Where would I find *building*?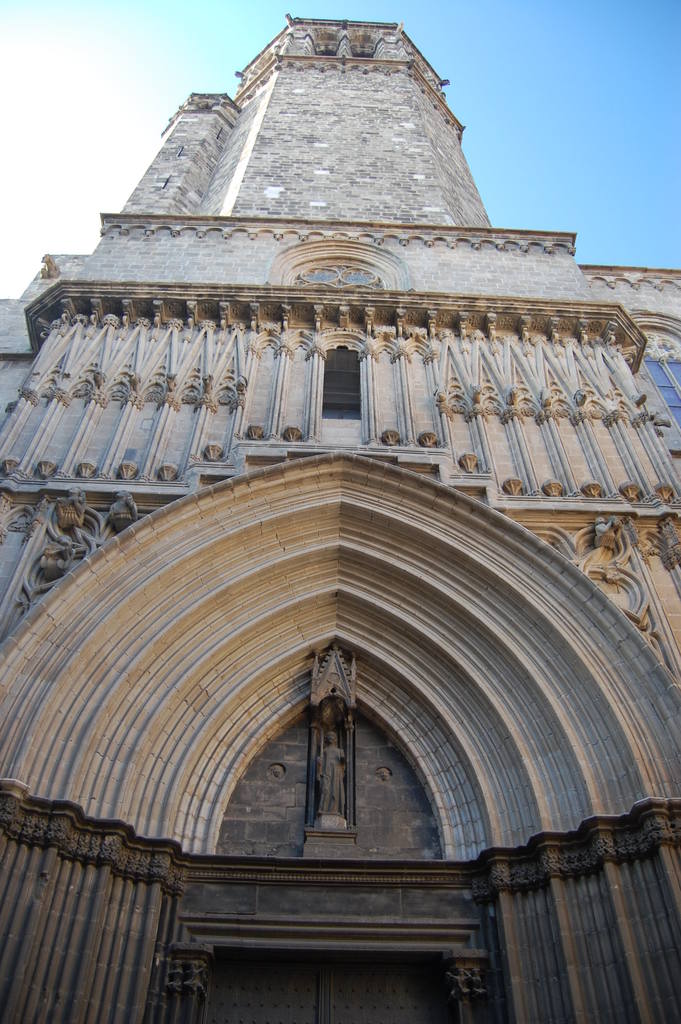
At x1=0, y1=13, x2=680, y2=1023.
